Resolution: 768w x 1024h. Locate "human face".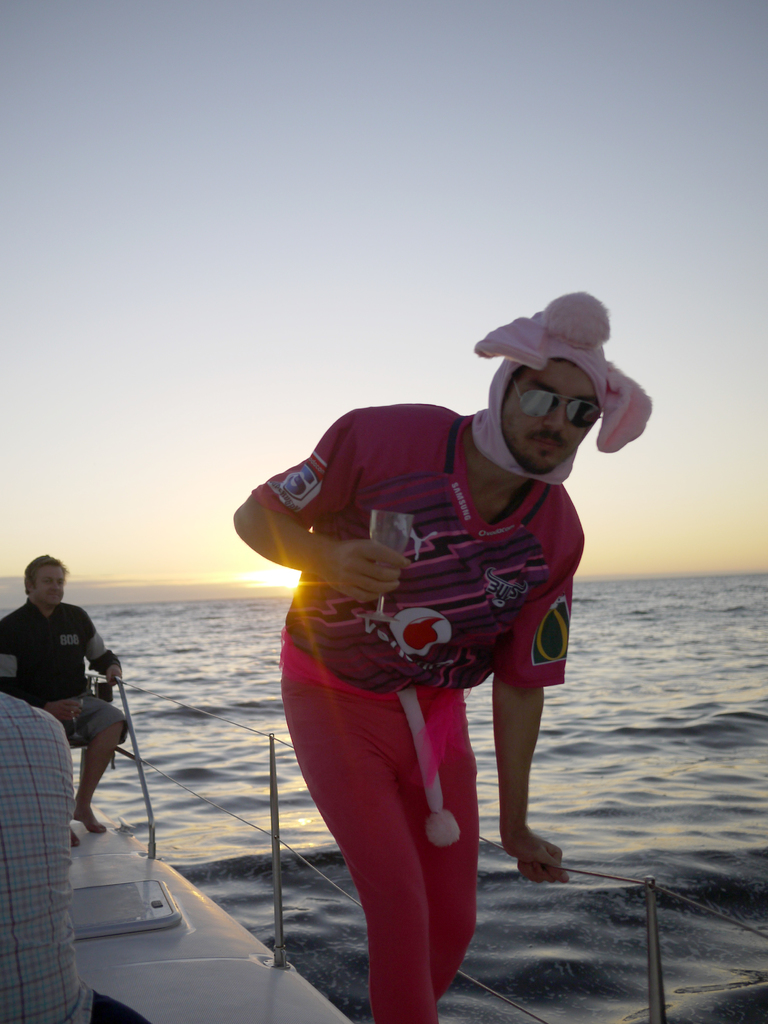
(505, 365, 602, 476).
